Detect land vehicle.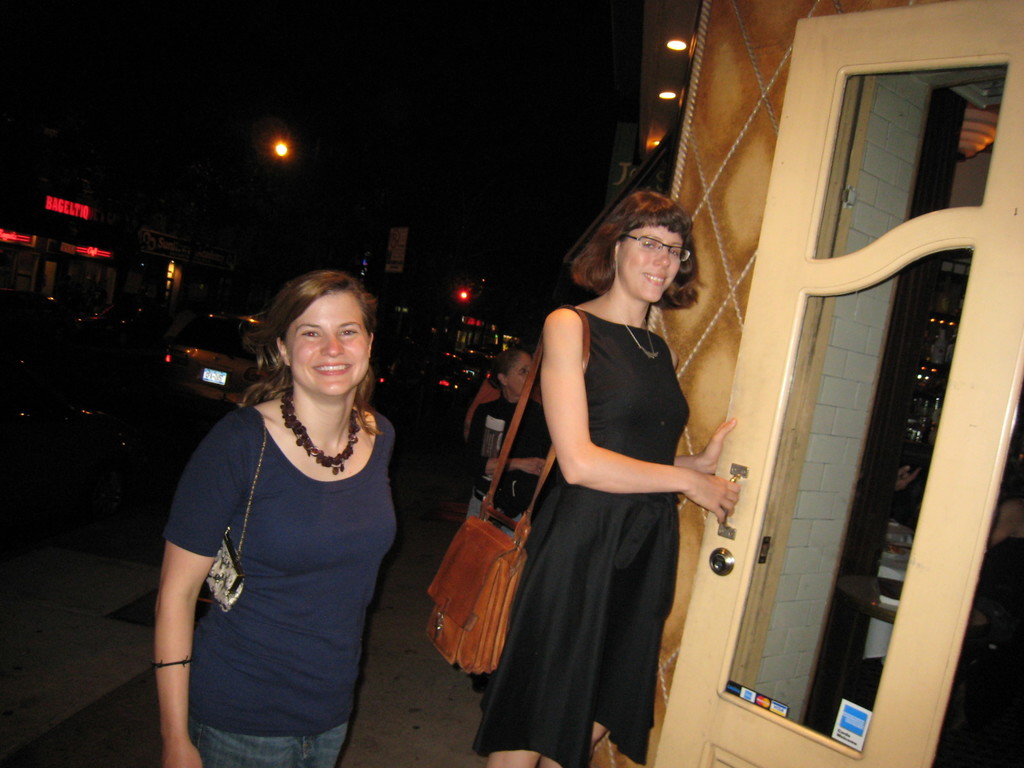
Detected at rect(159, 312, 269, 401).
